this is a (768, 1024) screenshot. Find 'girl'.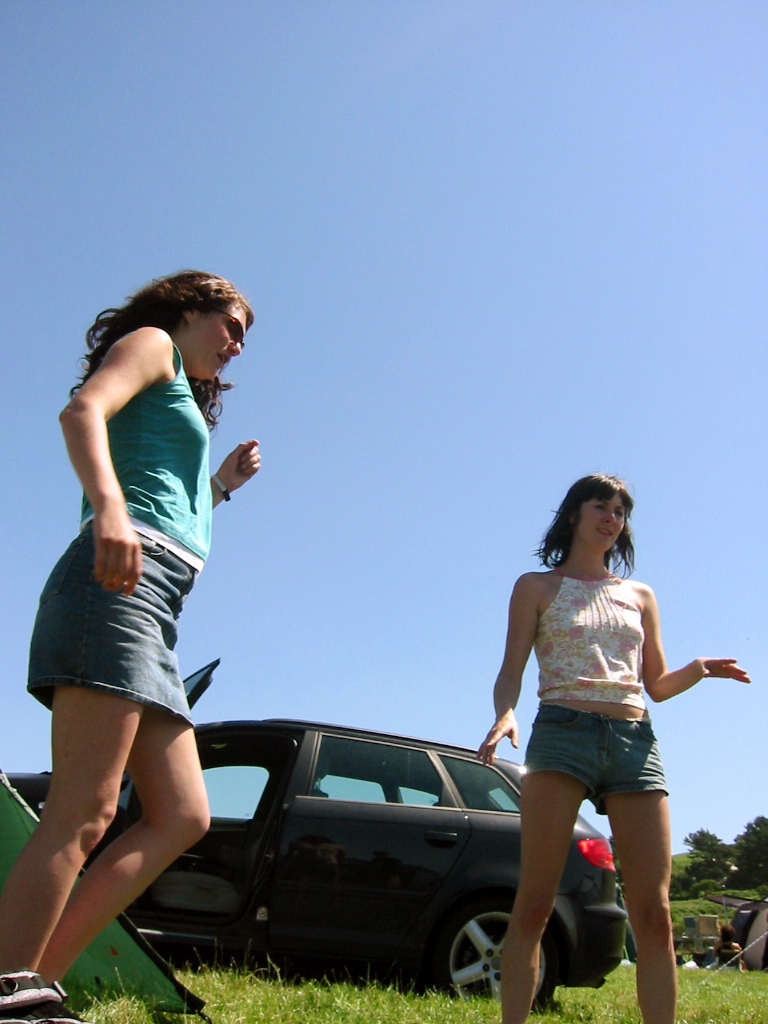
Bounding box: 472/467/749/1023.
